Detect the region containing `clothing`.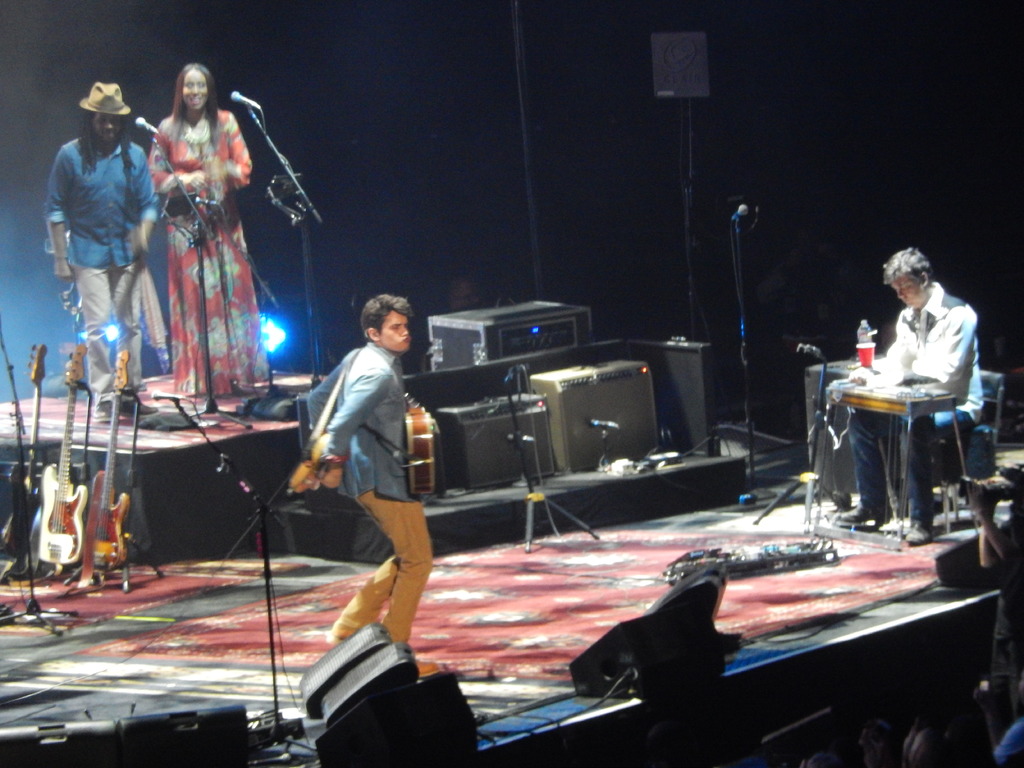
pyautogui.locateOnScreen(849, 289, 979, 542).
